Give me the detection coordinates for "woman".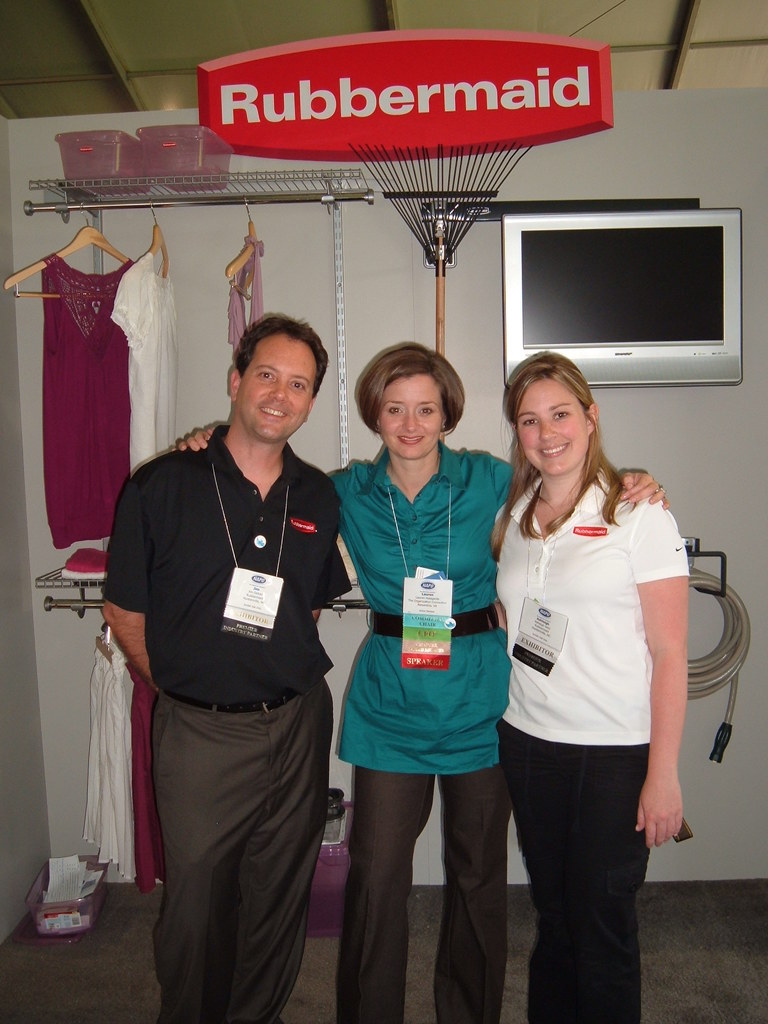
rect(165, 338, 669, 1023).
